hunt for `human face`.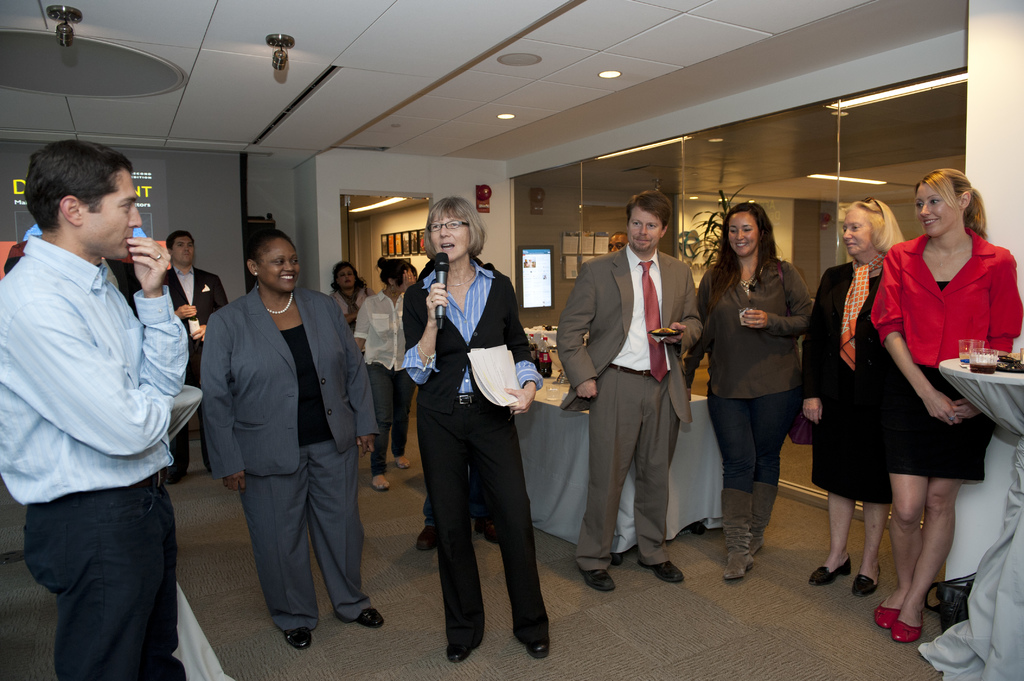
Hunted down at 425/210/472/261.
